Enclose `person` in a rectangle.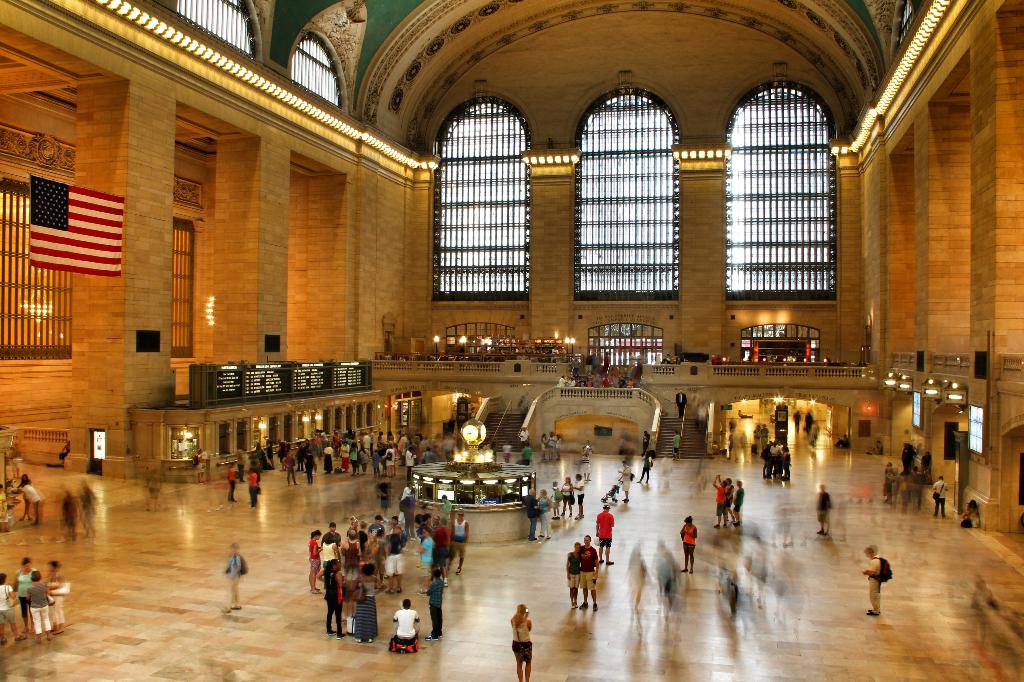
bbox(322, 559, 346, 640).
